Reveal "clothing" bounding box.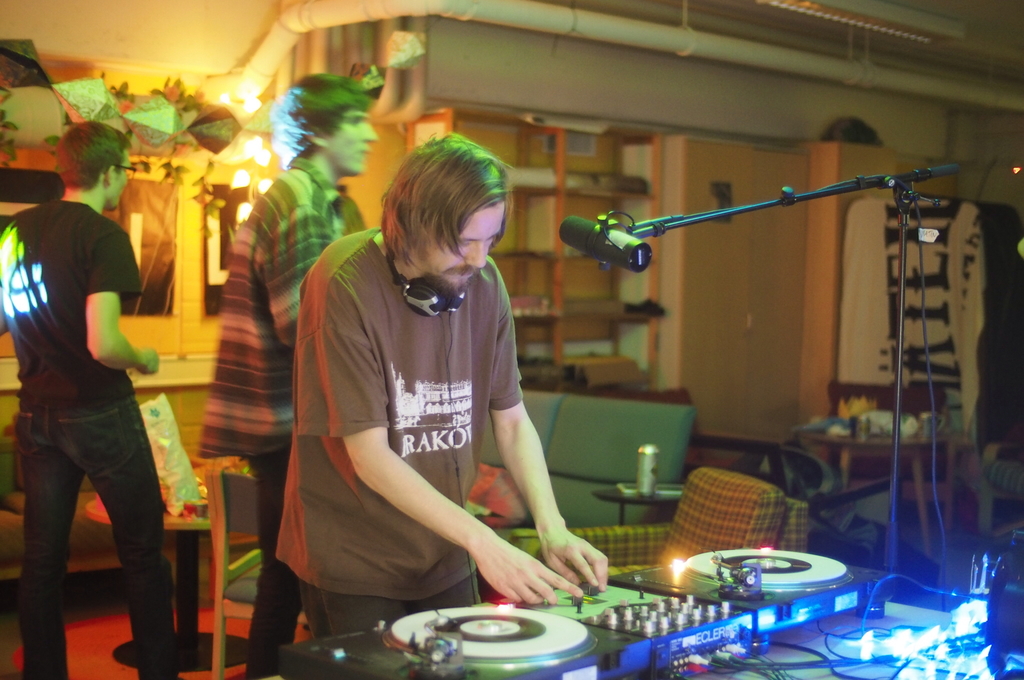
Revealed: (x1=284, y1=223, x2=521, y2=640).
